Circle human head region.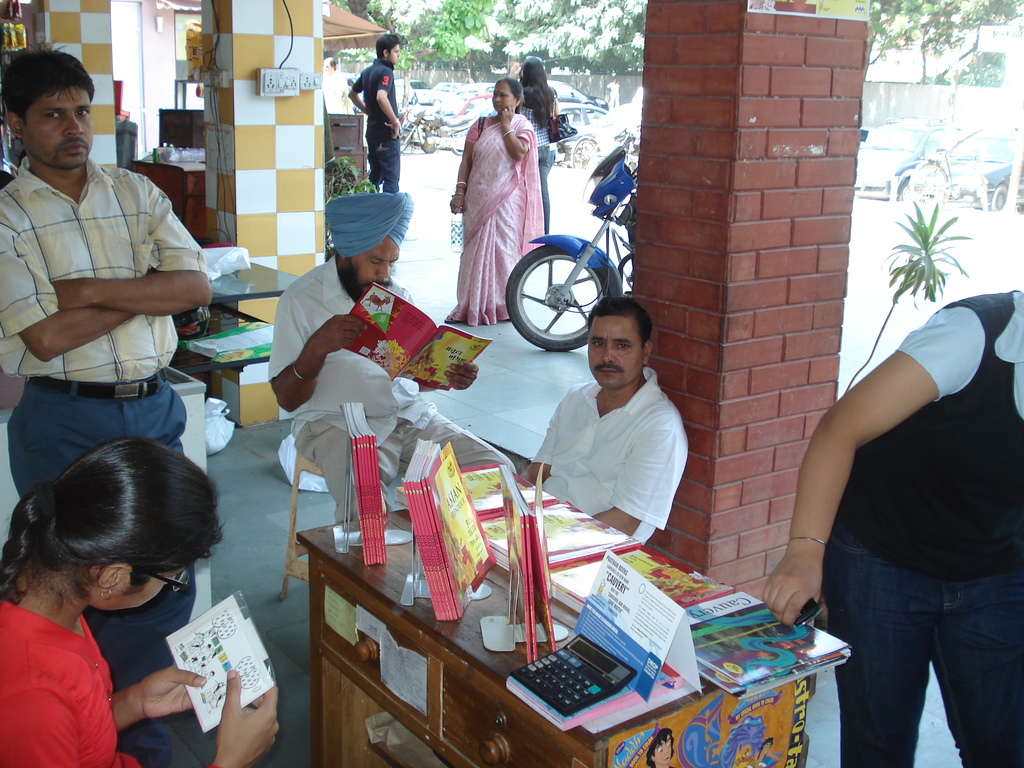
Region: (left=493, top=77, right=523, bottom=114).
